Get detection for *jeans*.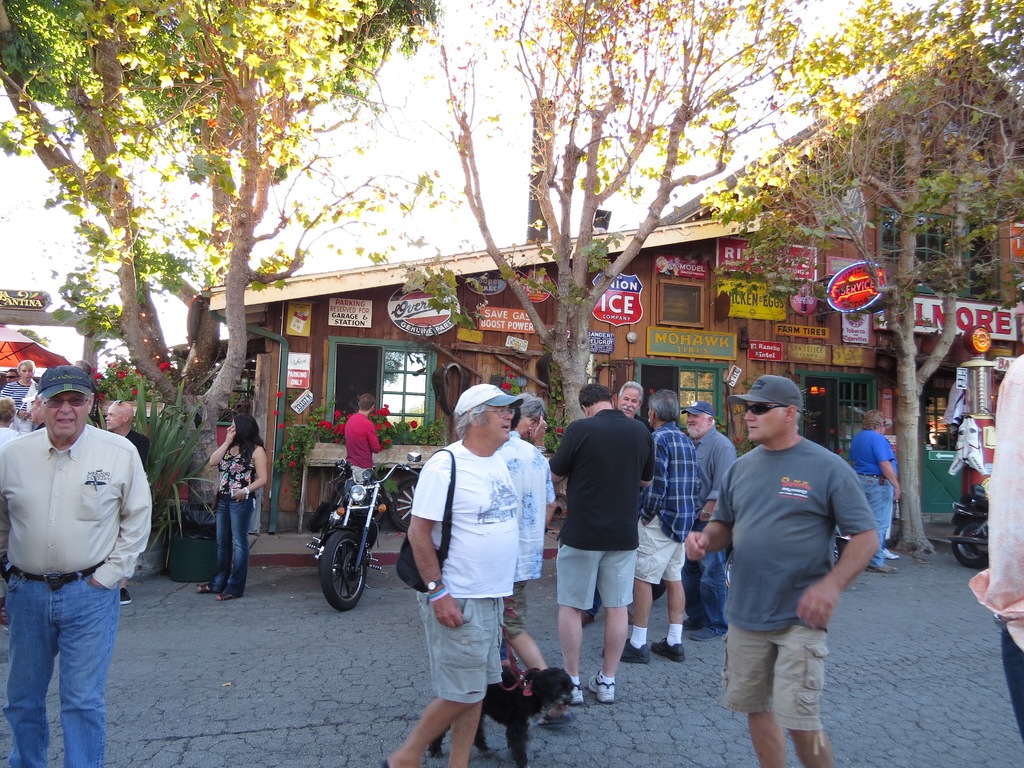
Detection: (419, 595, 500, 705).
